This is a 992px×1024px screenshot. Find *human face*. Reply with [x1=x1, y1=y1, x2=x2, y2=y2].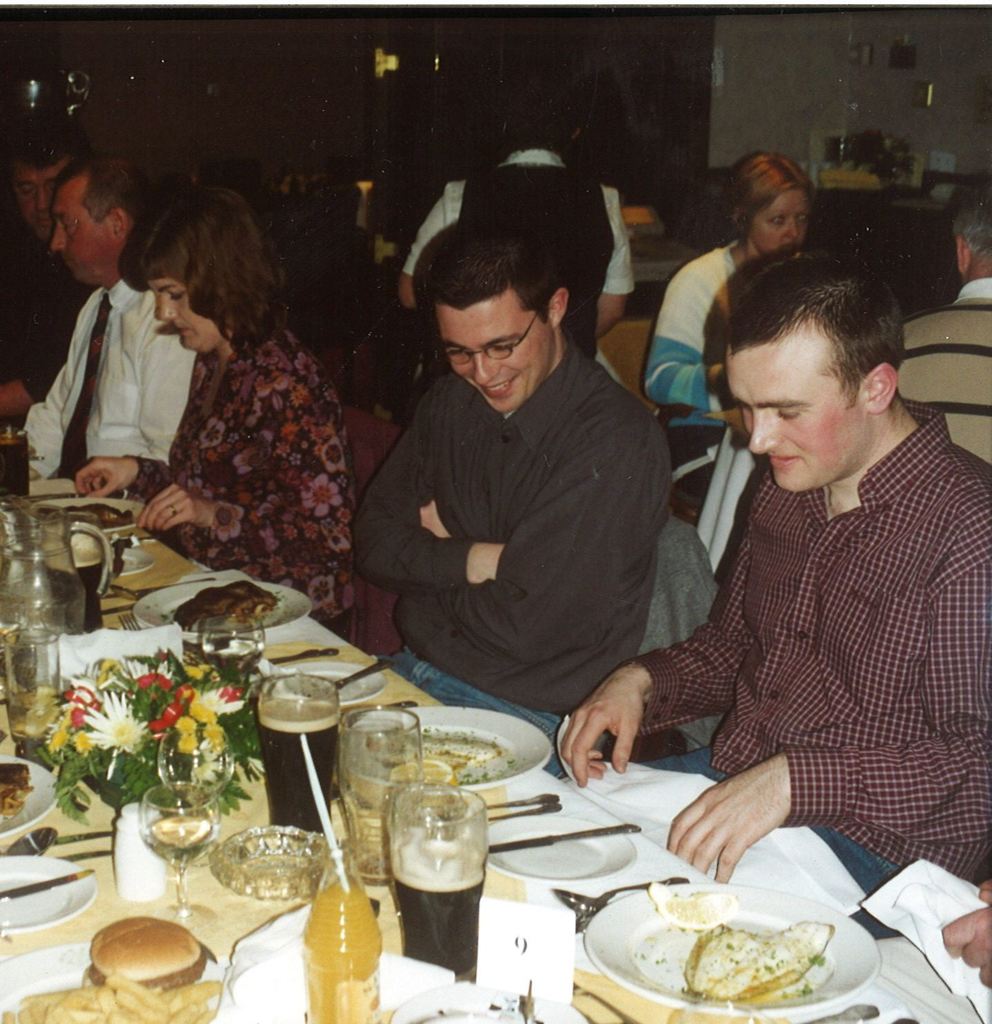
[x1=749, y1=188, x2=810, y2=253].
